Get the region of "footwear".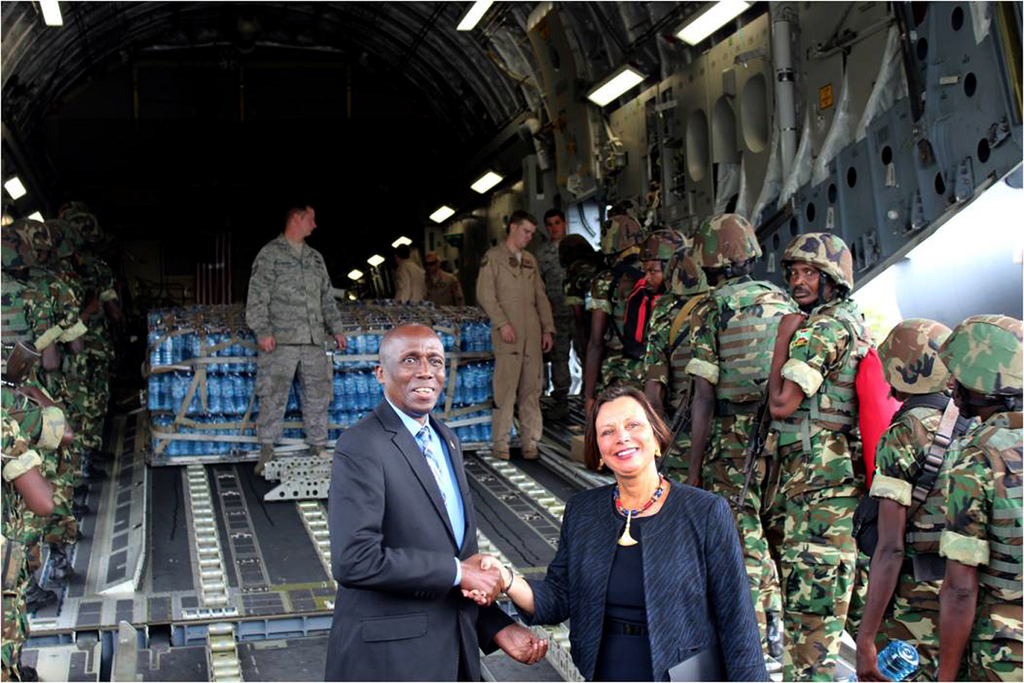
l=89, t=464, r=108, b=482.
